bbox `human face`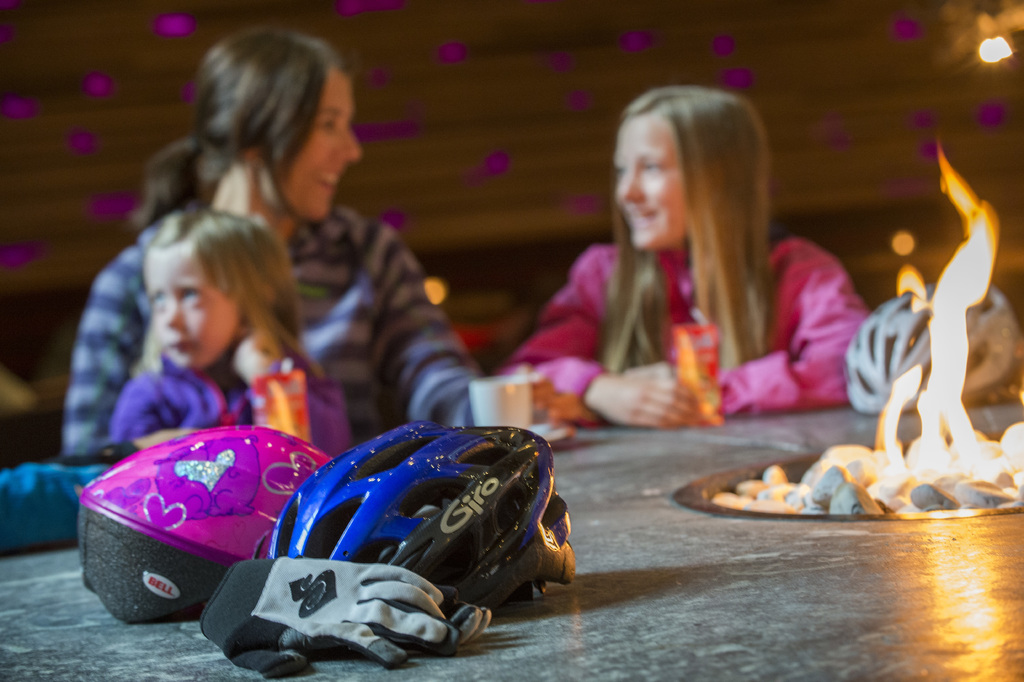
[x1=611, y1=101, x2=687, y2=253]
